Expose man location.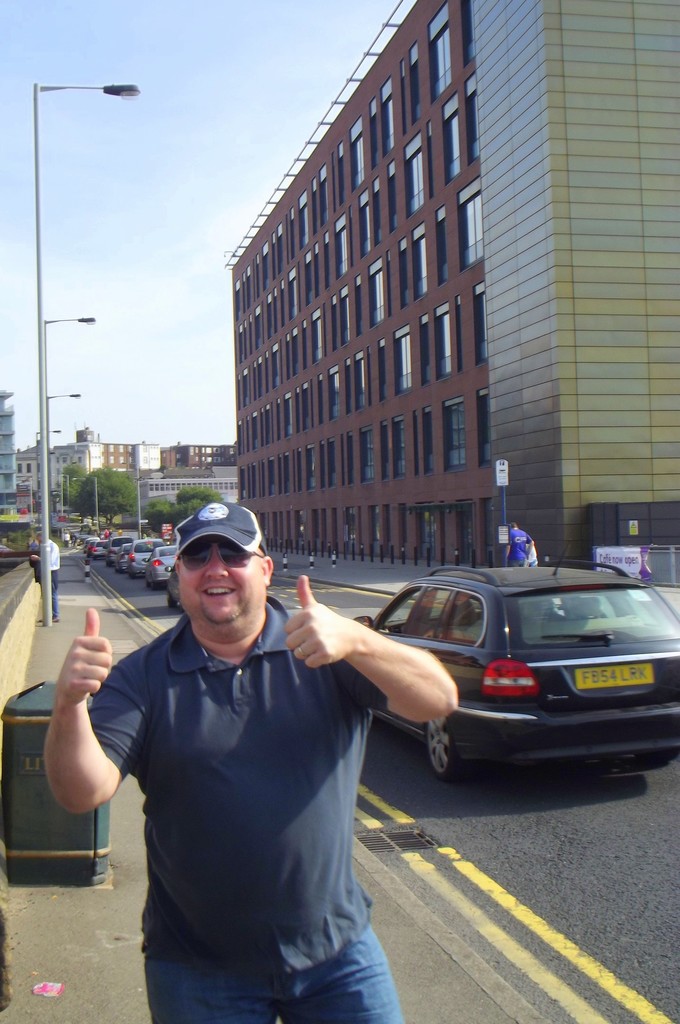
Exposed at locate(506, 522, 532, 564).
